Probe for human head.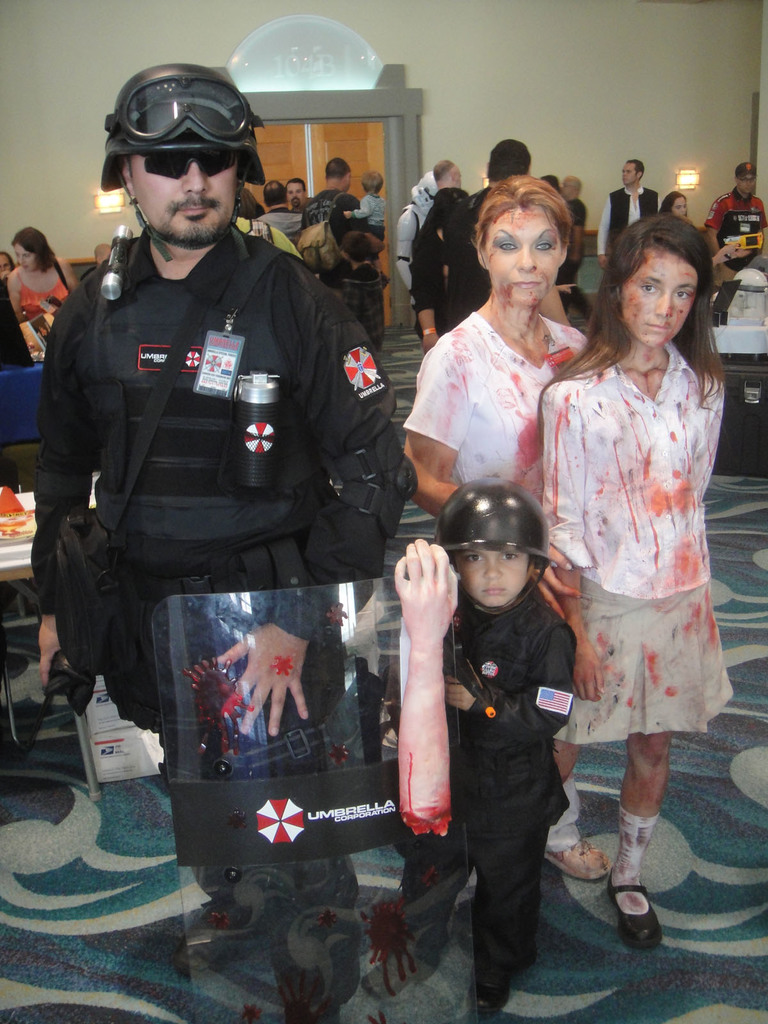
Probe result: 412:171:438:211.
